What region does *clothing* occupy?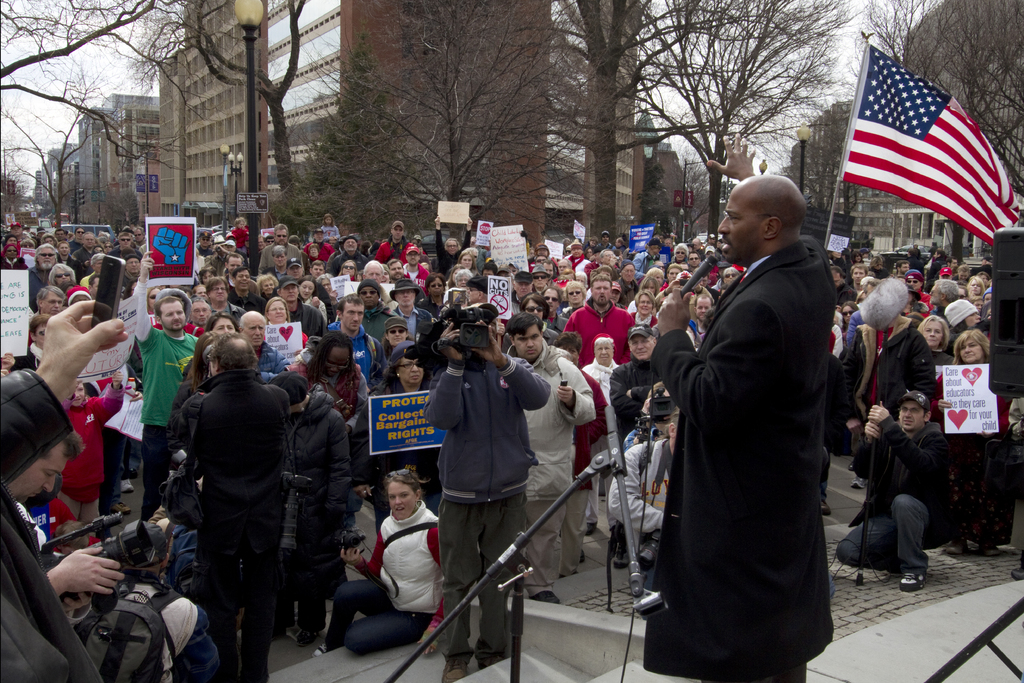
58/254/84/277.
